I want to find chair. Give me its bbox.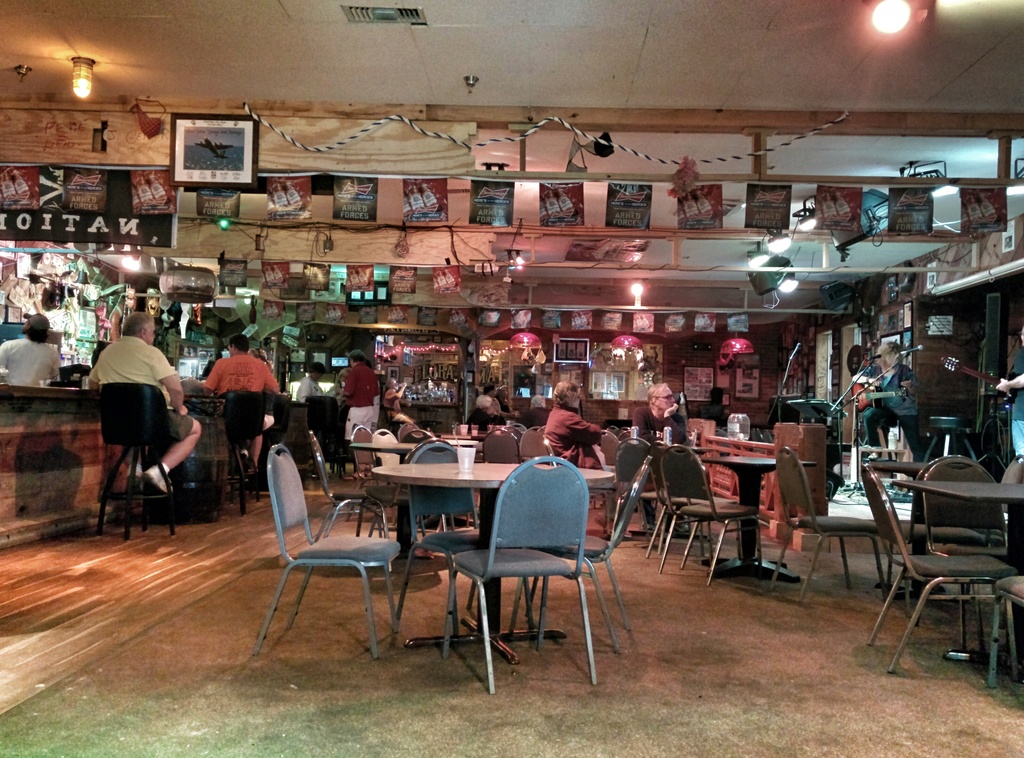
(758,448,890,601).
